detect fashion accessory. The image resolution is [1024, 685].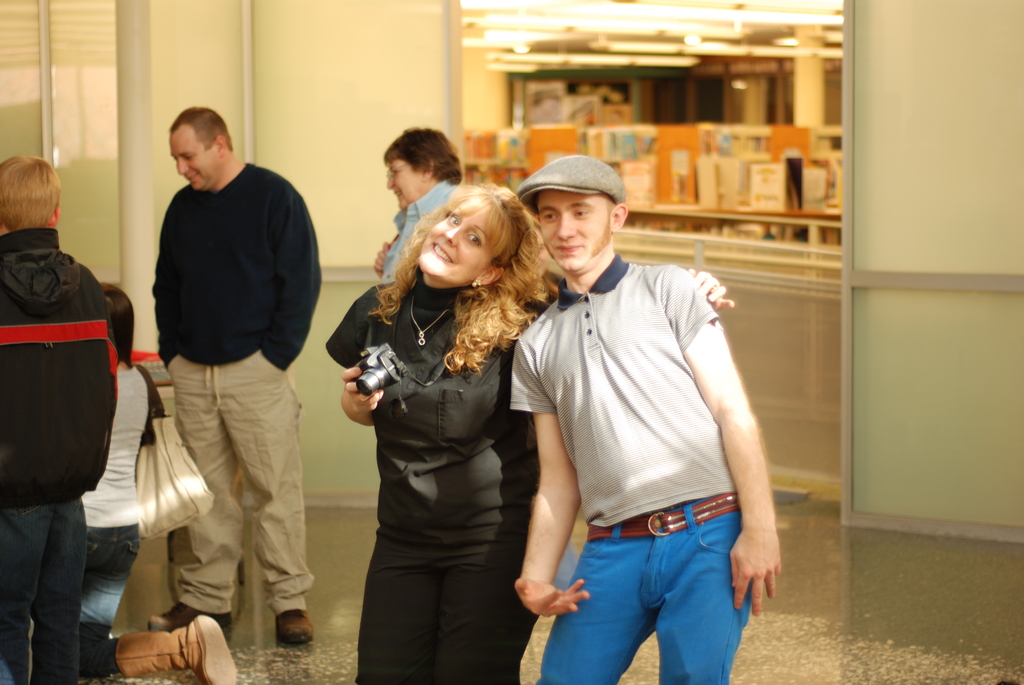
(x1=109, y1=611, x2=243, y2=684).
